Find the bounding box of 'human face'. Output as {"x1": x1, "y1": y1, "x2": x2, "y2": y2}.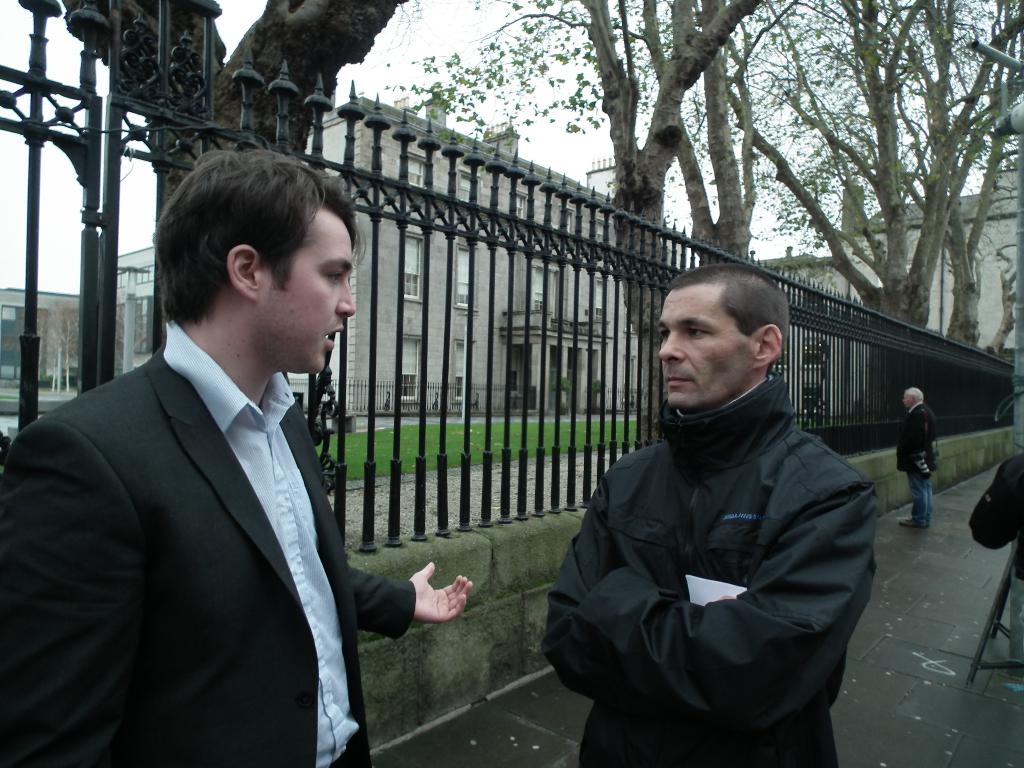
{"x1": 901, "y1": 392, "x2": 911, "y2": 408}.
